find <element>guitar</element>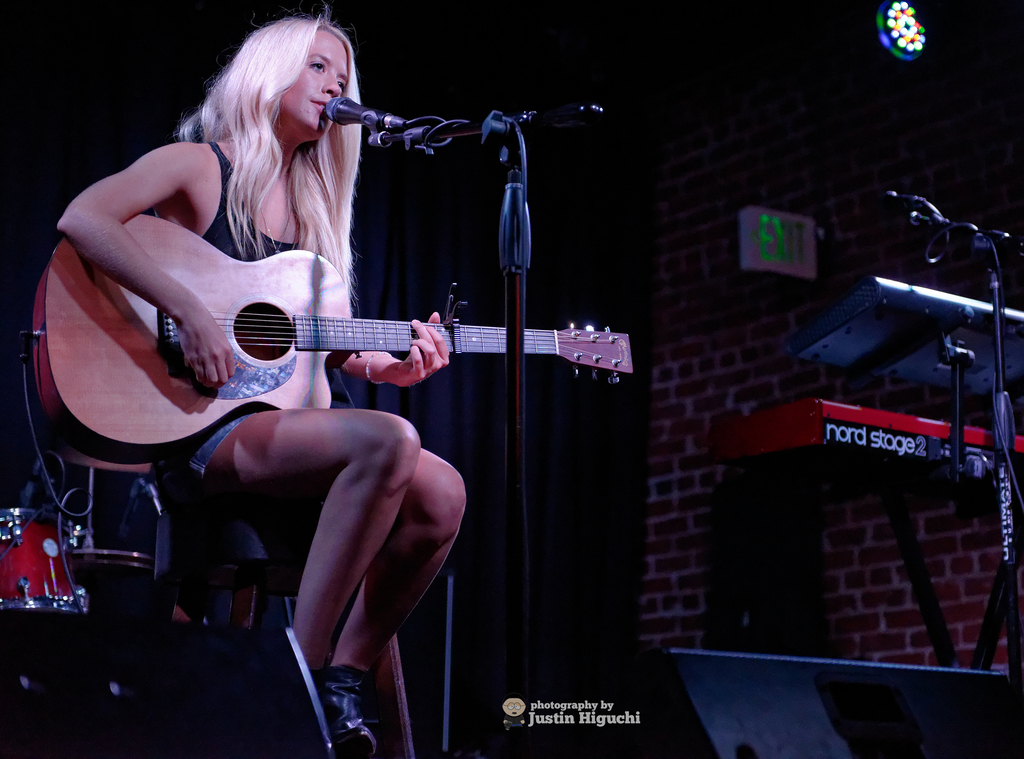
28, 211, 630, 466
